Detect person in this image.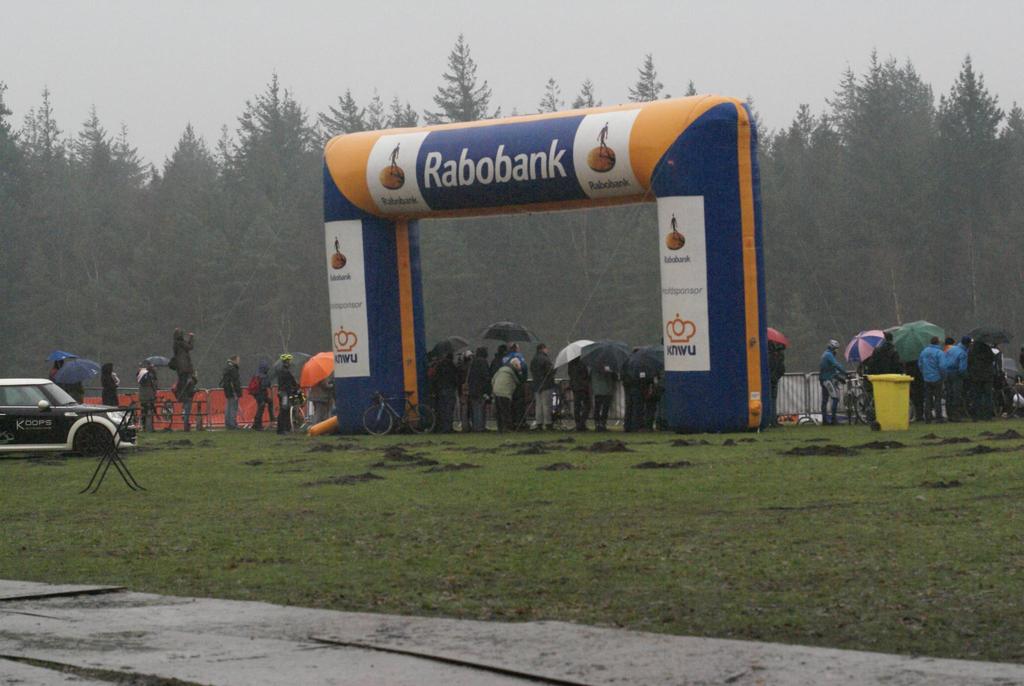
Detection: bbox(134, 357, 156, 435).
